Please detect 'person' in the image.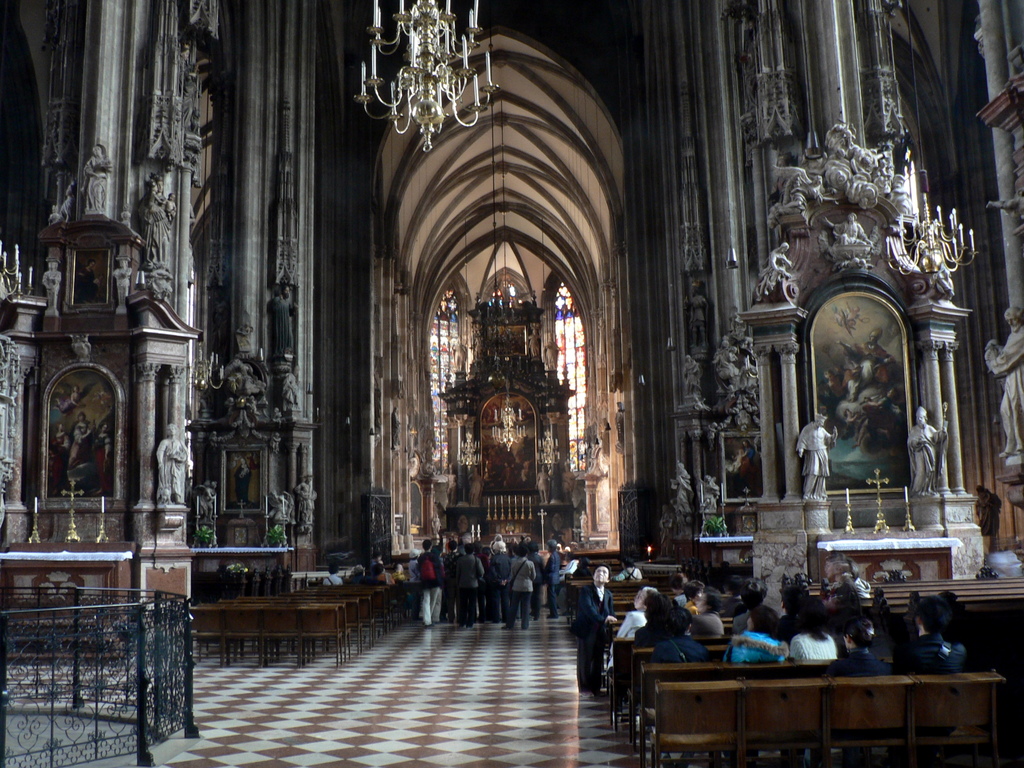
left=577, top=564, right=616, bottom=698.
